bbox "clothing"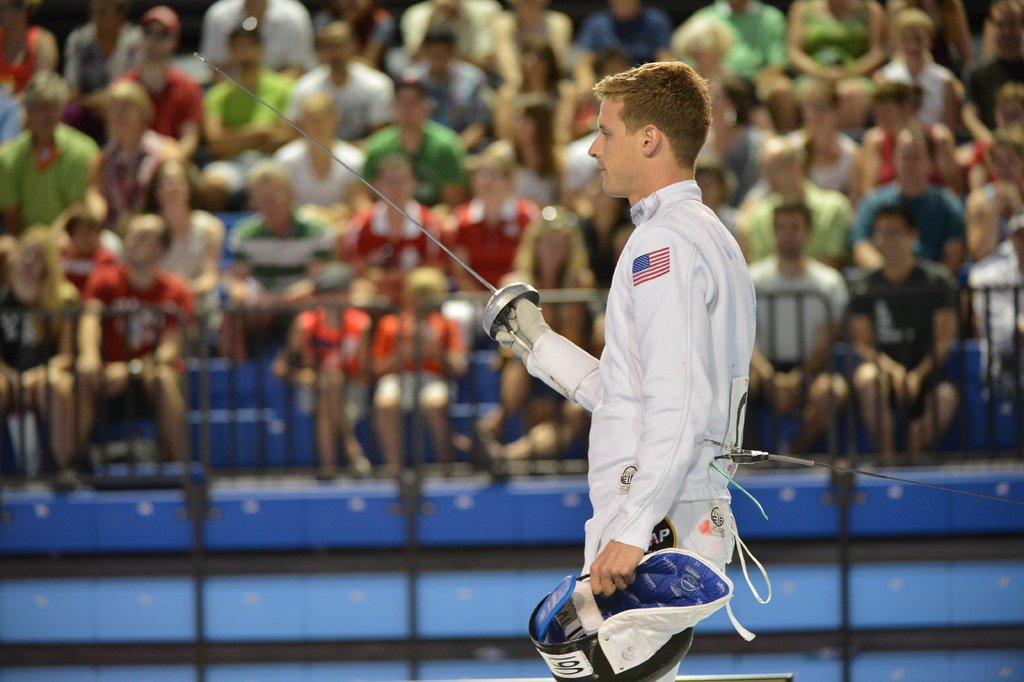
{"x1": 339, "y1": 203, "x2": 443, "y2": 299}
